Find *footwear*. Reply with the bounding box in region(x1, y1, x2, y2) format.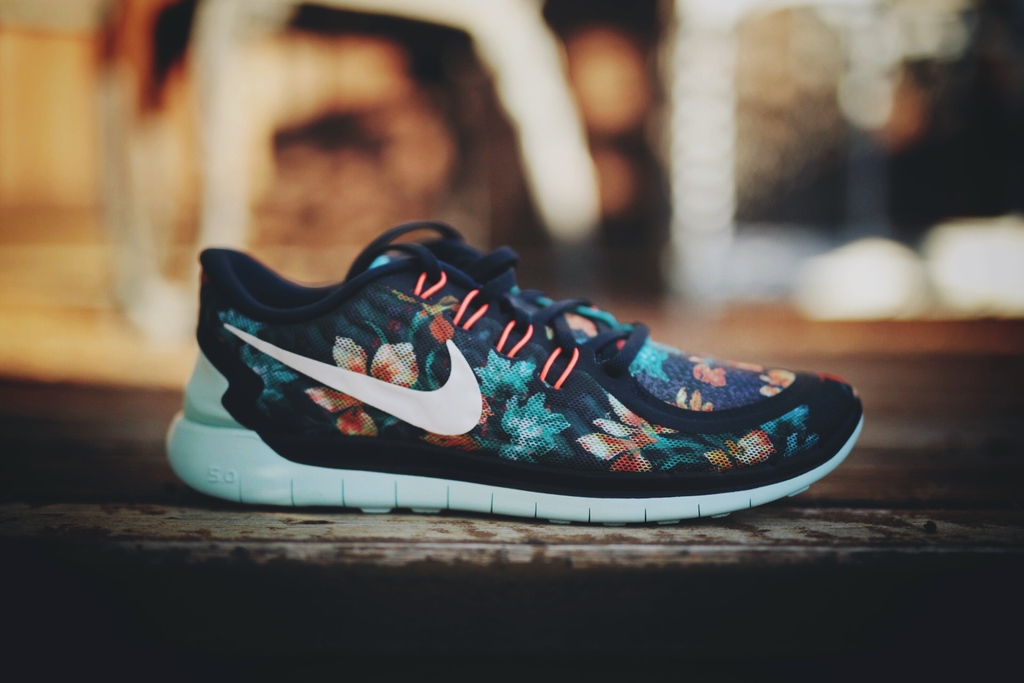
region(166, 211, 886, 523).
